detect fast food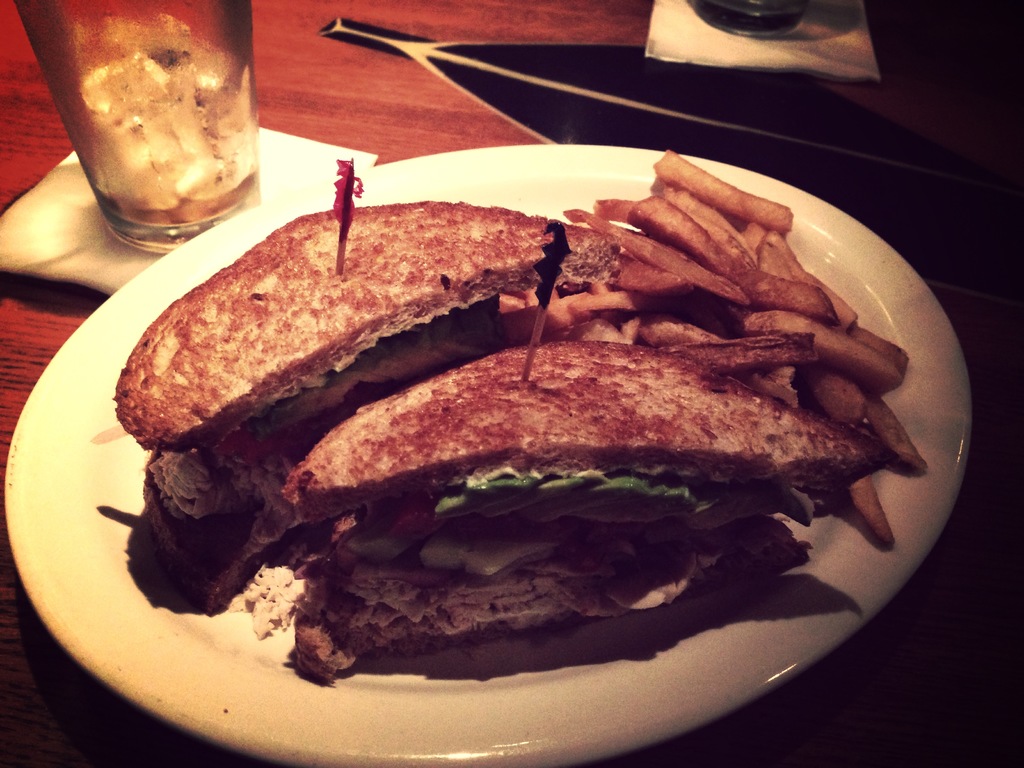
box(801, 348, 871, 430)
